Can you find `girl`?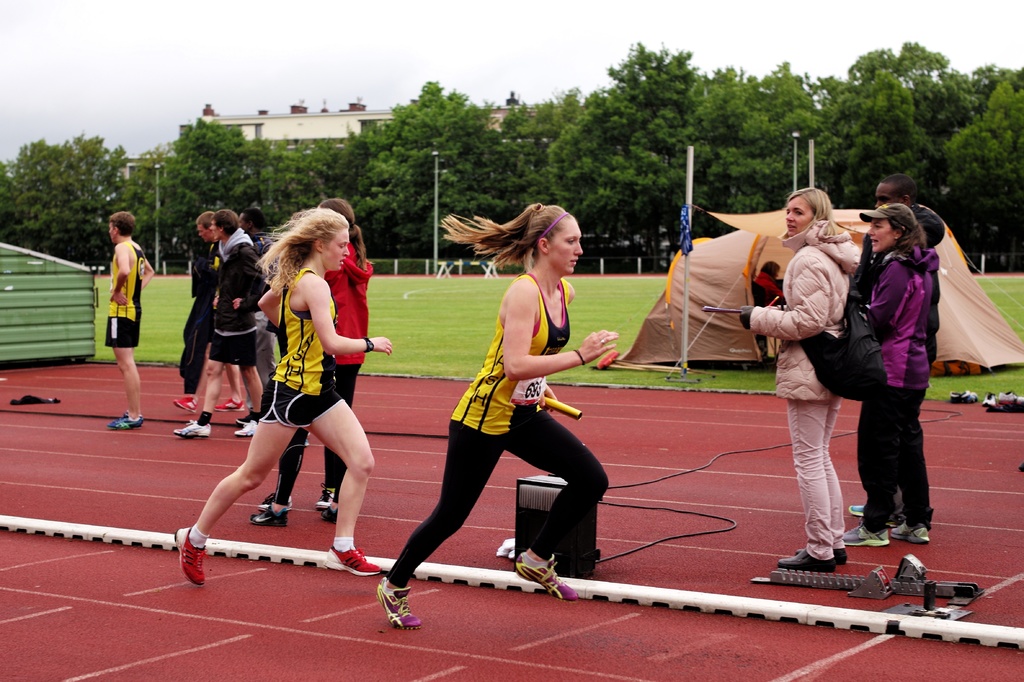
Yes, bounding box: box(172, 207, 394, 587).
